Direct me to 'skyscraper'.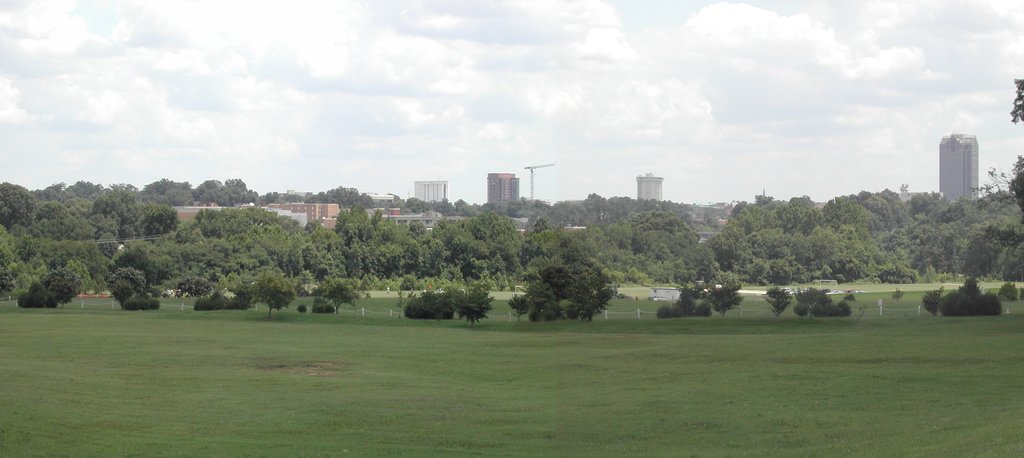
Direction: l=637, t=167, r=664, b=203.
